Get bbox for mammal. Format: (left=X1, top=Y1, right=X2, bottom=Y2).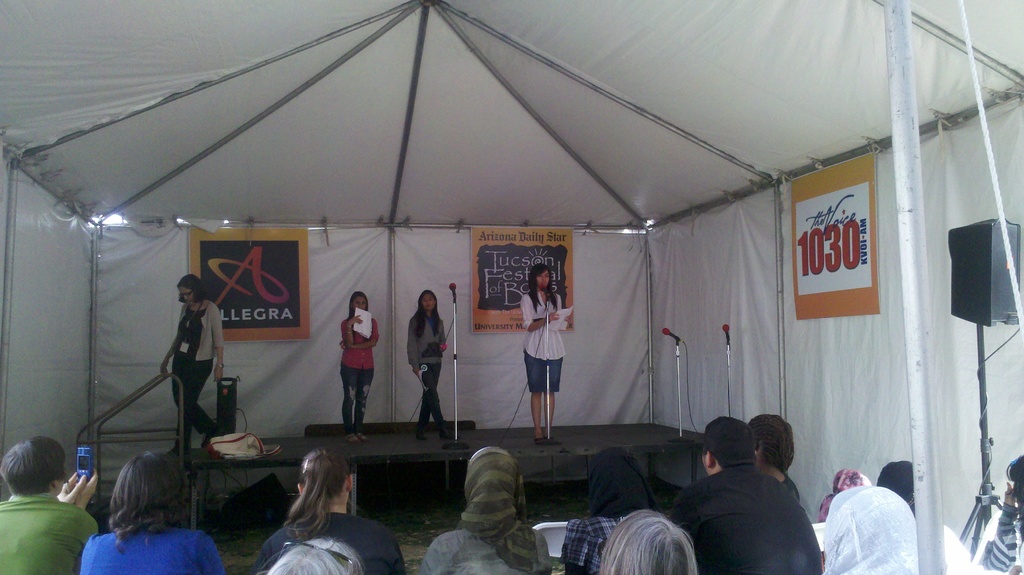
(left=600, top=510, right=701, bottom=574).
